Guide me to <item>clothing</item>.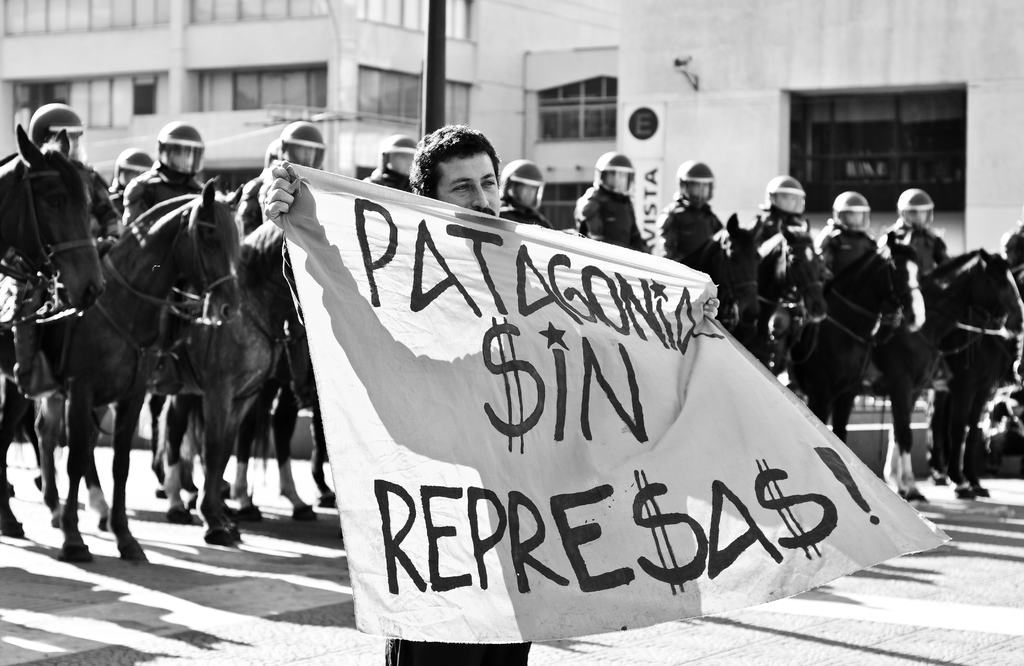
Guidance: (left=372, top=170, right=433, bottom=195).
